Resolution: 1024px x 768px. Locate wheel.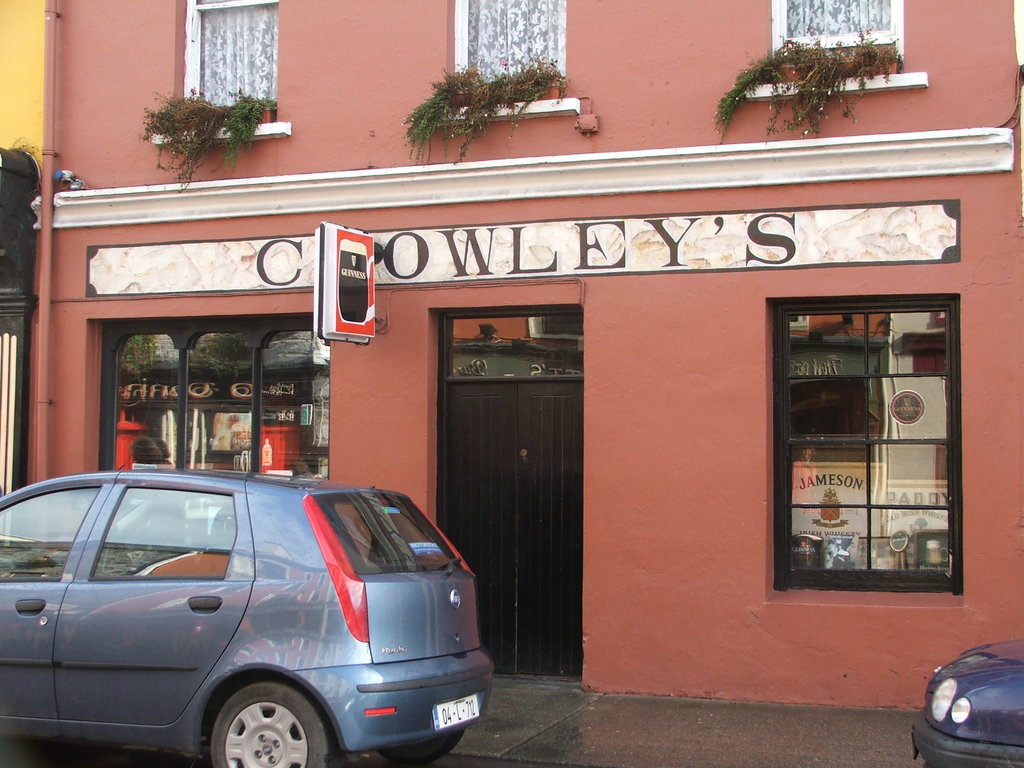
Rect(210, 681, 333, 767).
